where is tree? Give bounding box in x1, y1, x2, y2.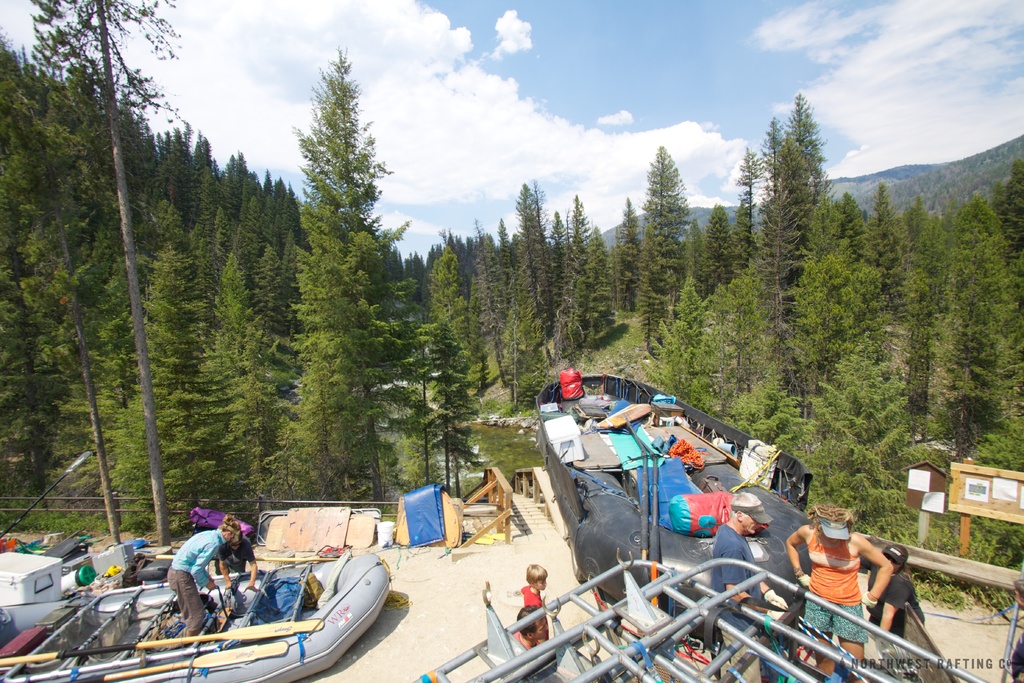
387, 243, 406, 286.
